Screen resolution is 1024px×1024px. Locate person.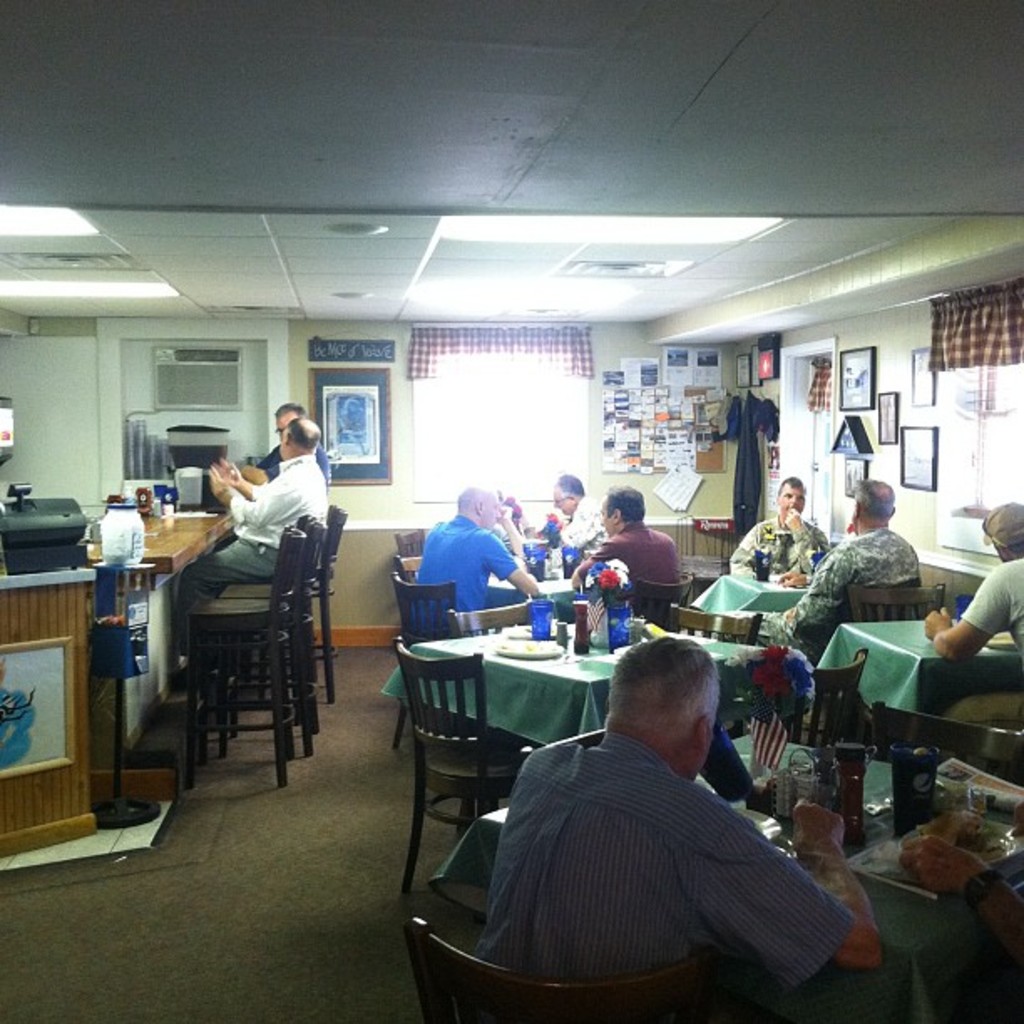
l=731, t=479, r=828, b=582.
